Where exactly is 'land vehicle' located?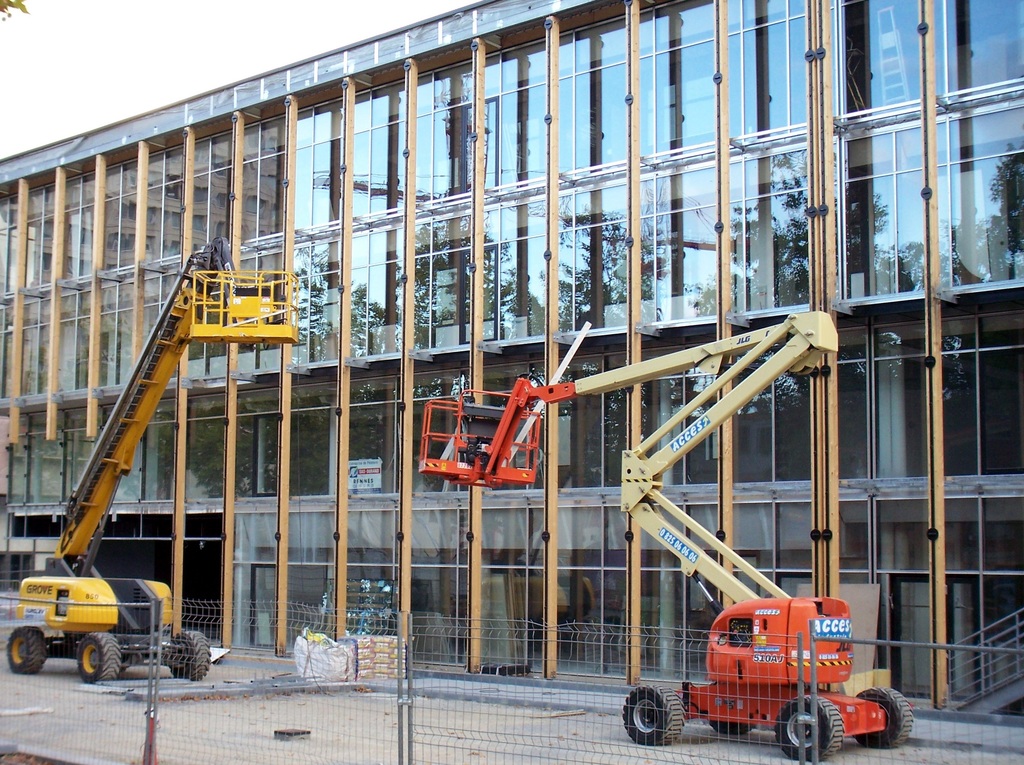
Its bounding box is region(416, 310, 914, 764).
